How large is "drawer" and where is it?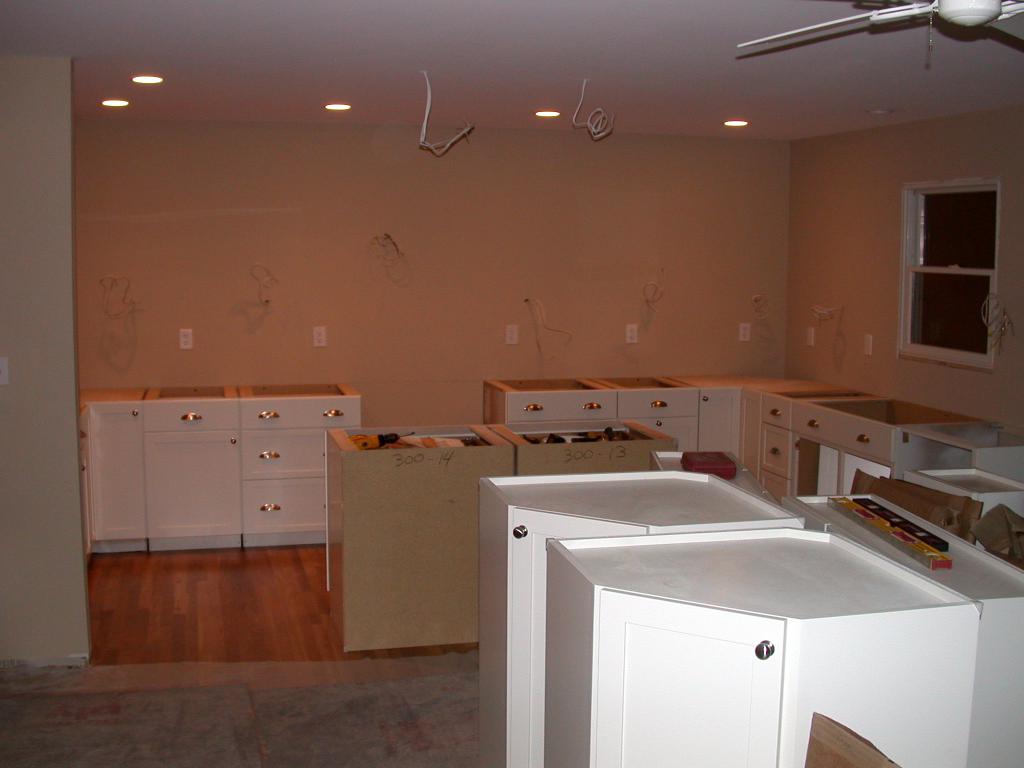
Bounding box: x1=145, y1=384, x2=240, y2=433.
